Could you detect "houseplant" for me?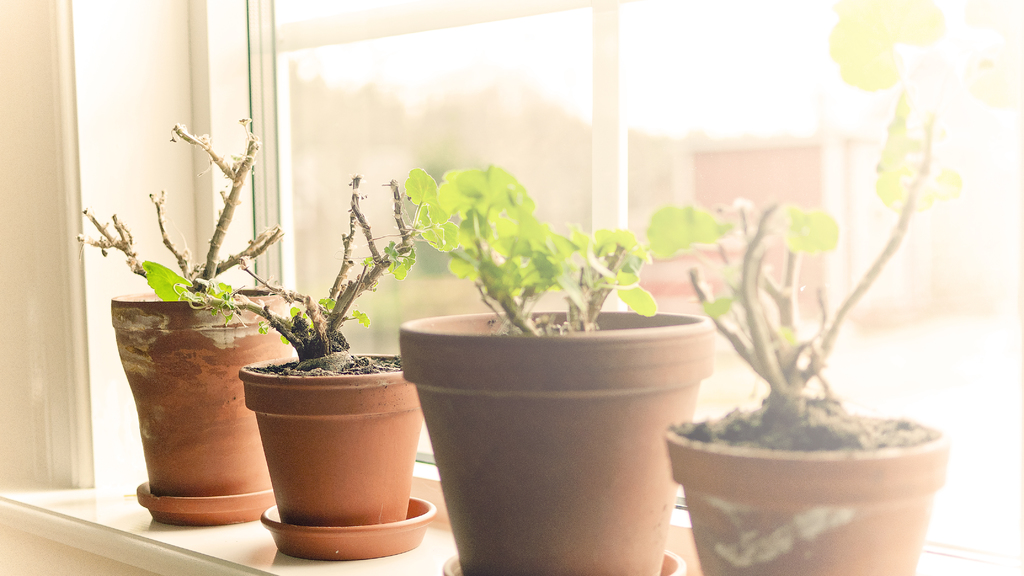
Detection result: [419, 166, 717, 575].
